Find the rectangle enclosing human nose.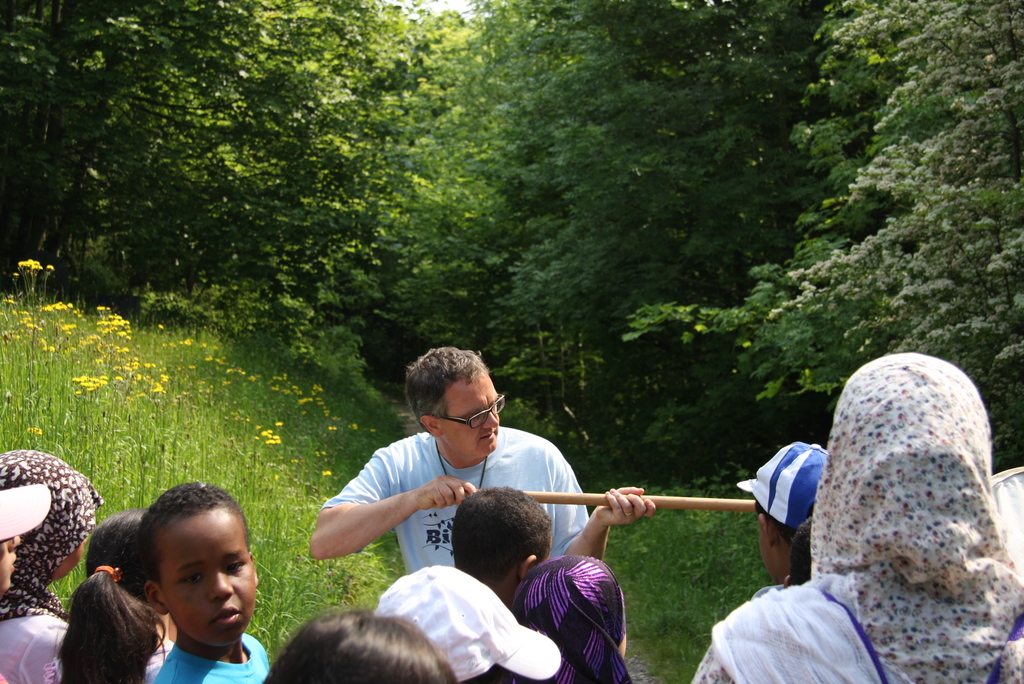
206, 569, 232, 598.
